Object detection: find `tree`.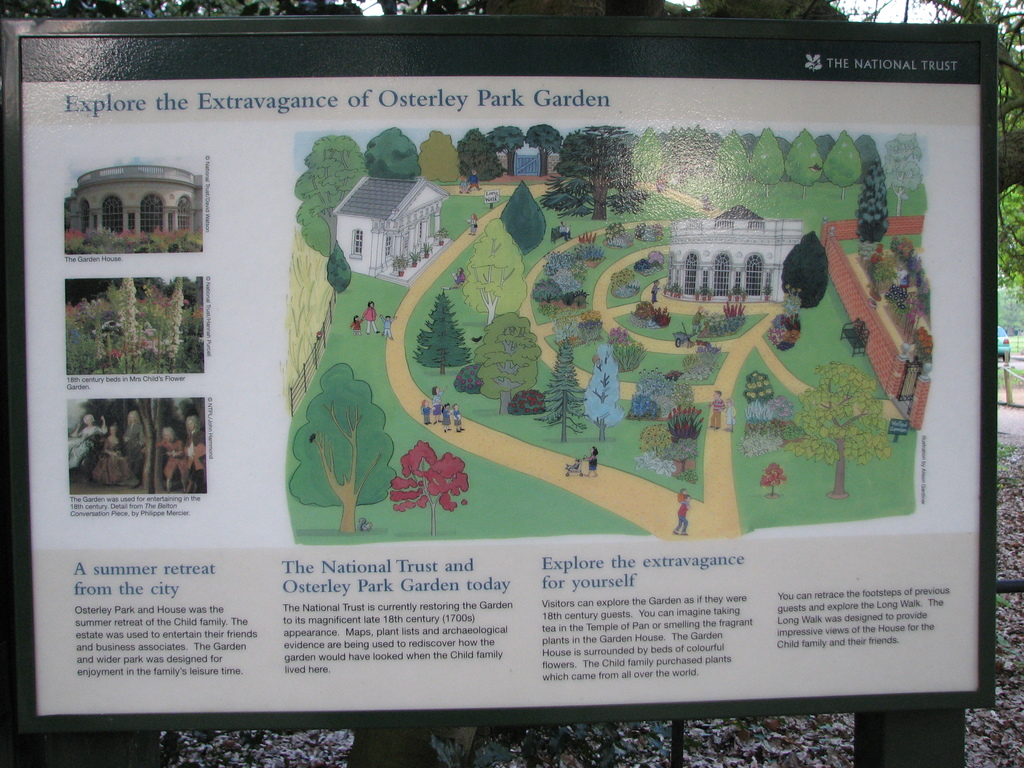
l=525, t=122, r=564, b=173.
